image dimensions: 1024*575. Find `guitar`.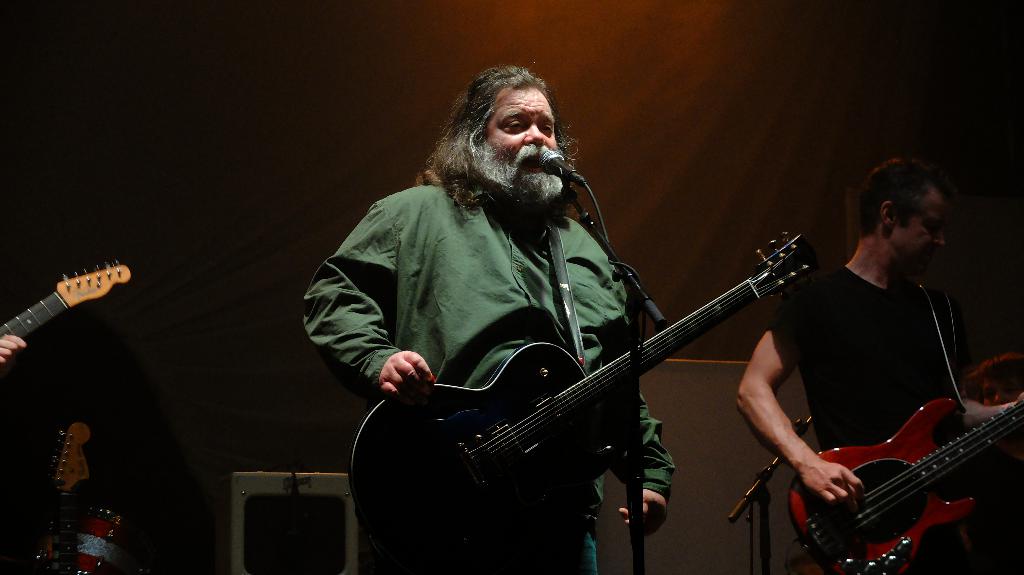
bbox(28, 417, 95, 574).
